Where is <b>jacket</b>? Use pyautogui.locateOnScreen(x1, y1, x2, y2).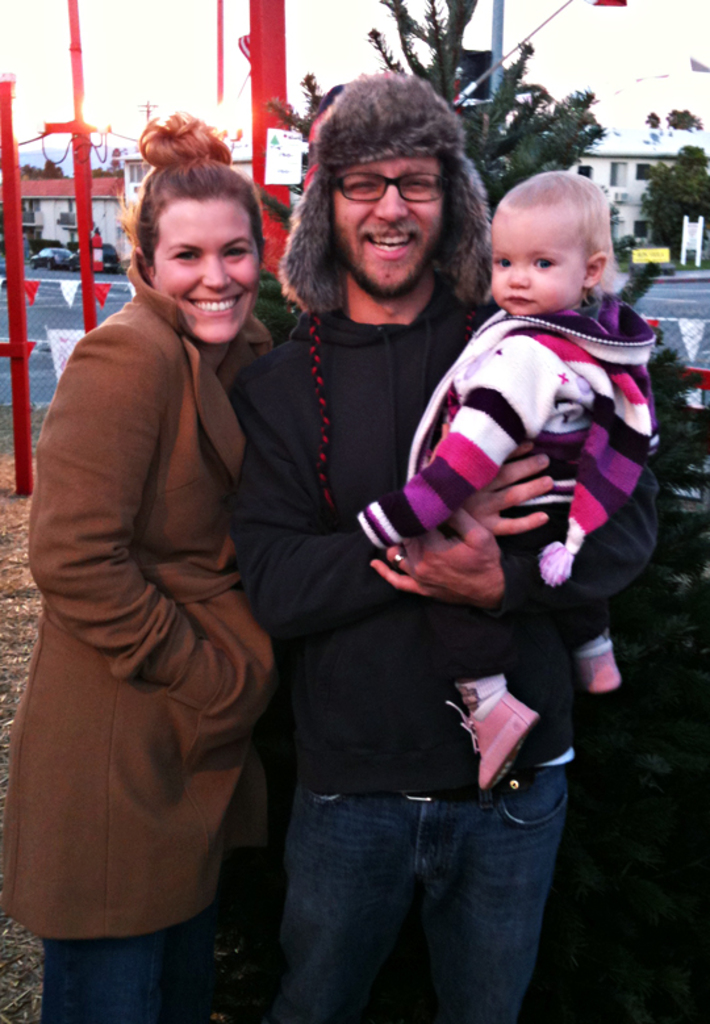
pyautogui.locateOnScreen(239, 304, 667, 801).
